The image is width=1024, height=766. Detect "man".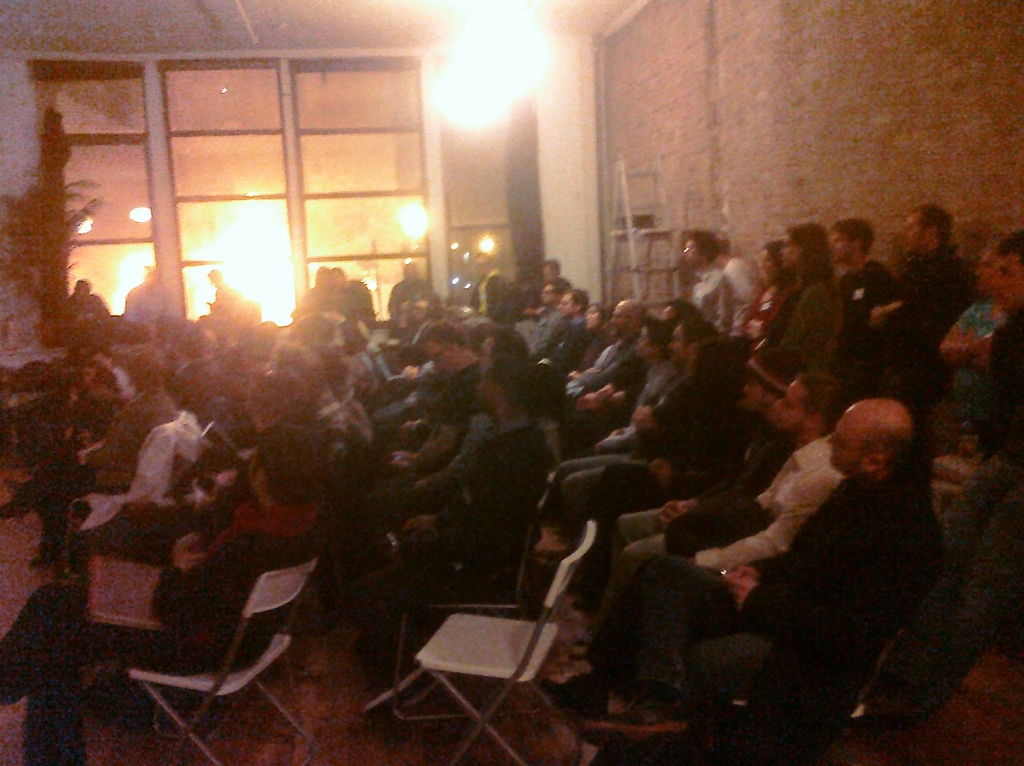
Detection: box=[340, 354, 560, 636].
